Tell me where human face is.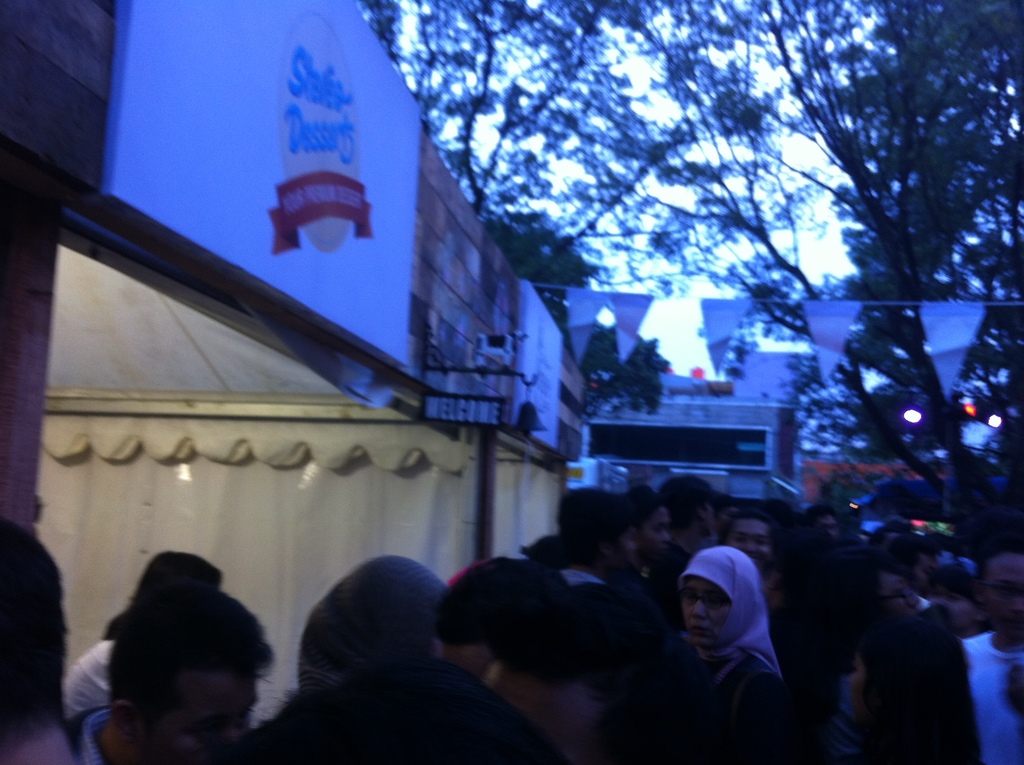
human face is at box=[847, 652, 867, 719].
